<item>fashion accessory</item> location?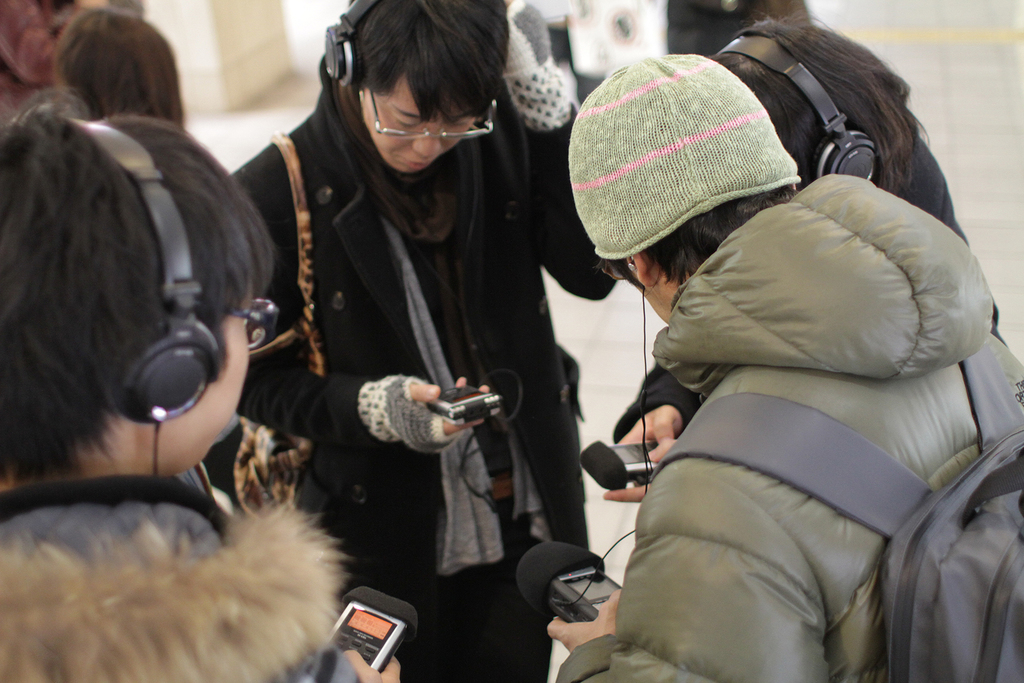
crop(563, 54, 806, 260)
